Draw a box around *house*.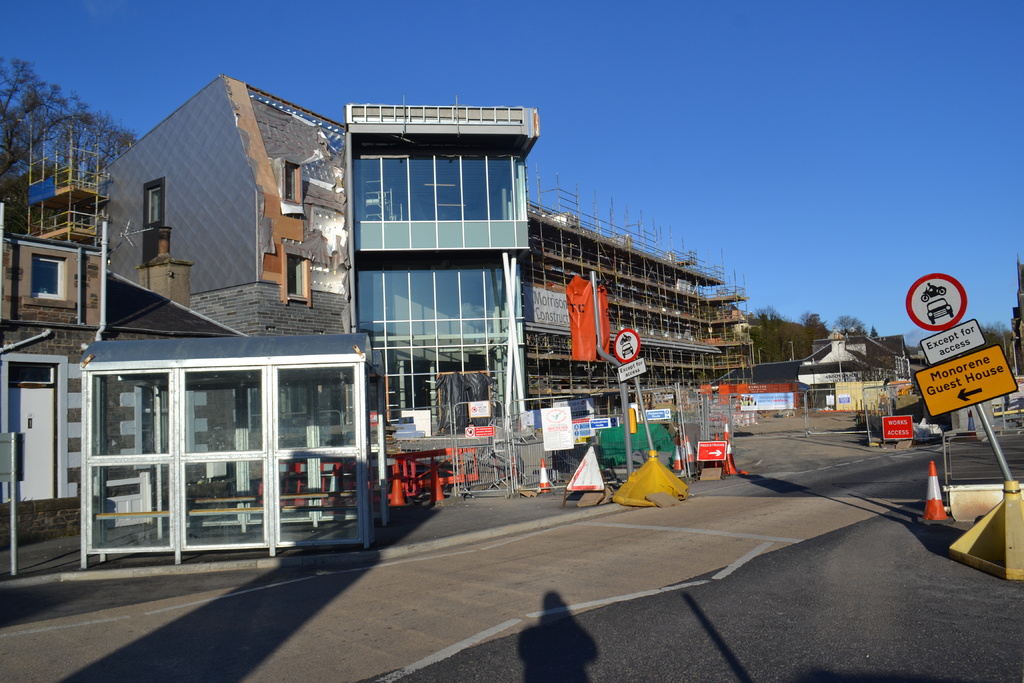
x1=791 y1=329 x2=921 y2=414.
